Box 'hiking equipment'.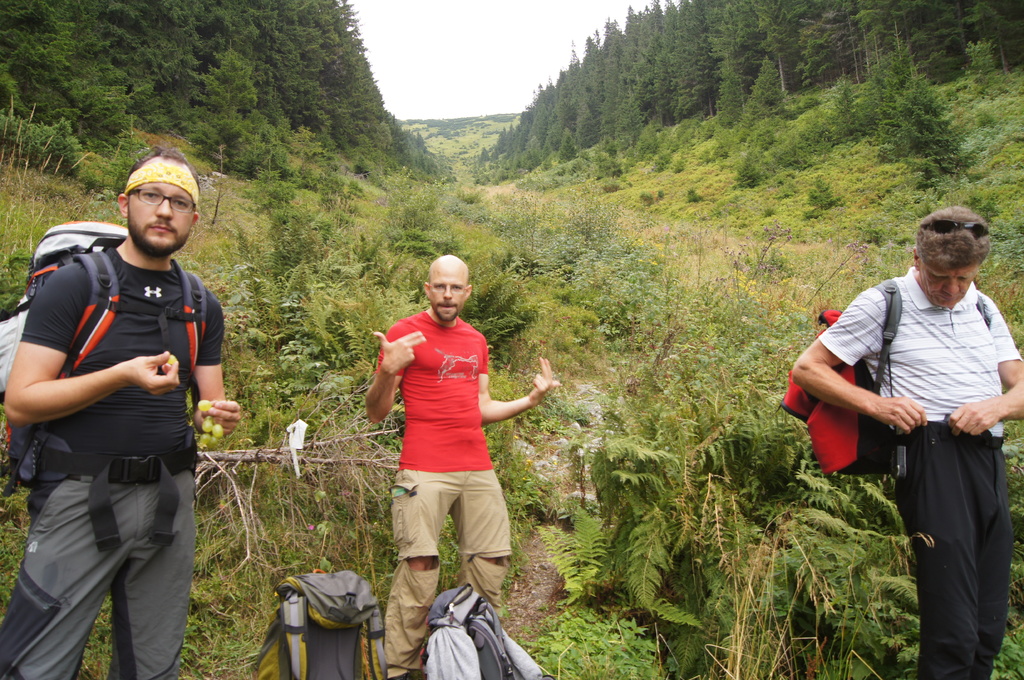
region(775, 276, 909, 491).
